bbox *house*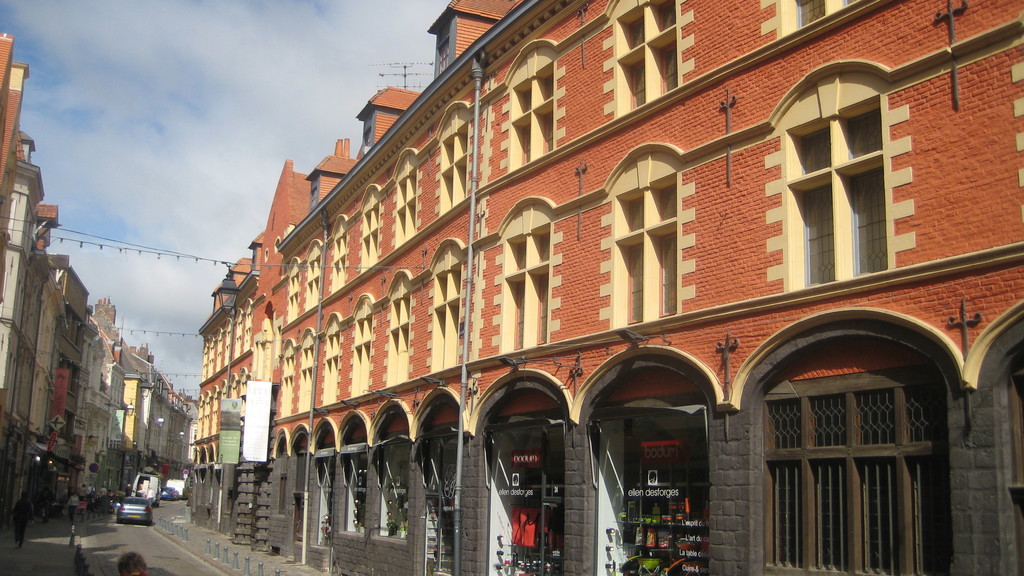
crop(118, 334, 166, 490)
